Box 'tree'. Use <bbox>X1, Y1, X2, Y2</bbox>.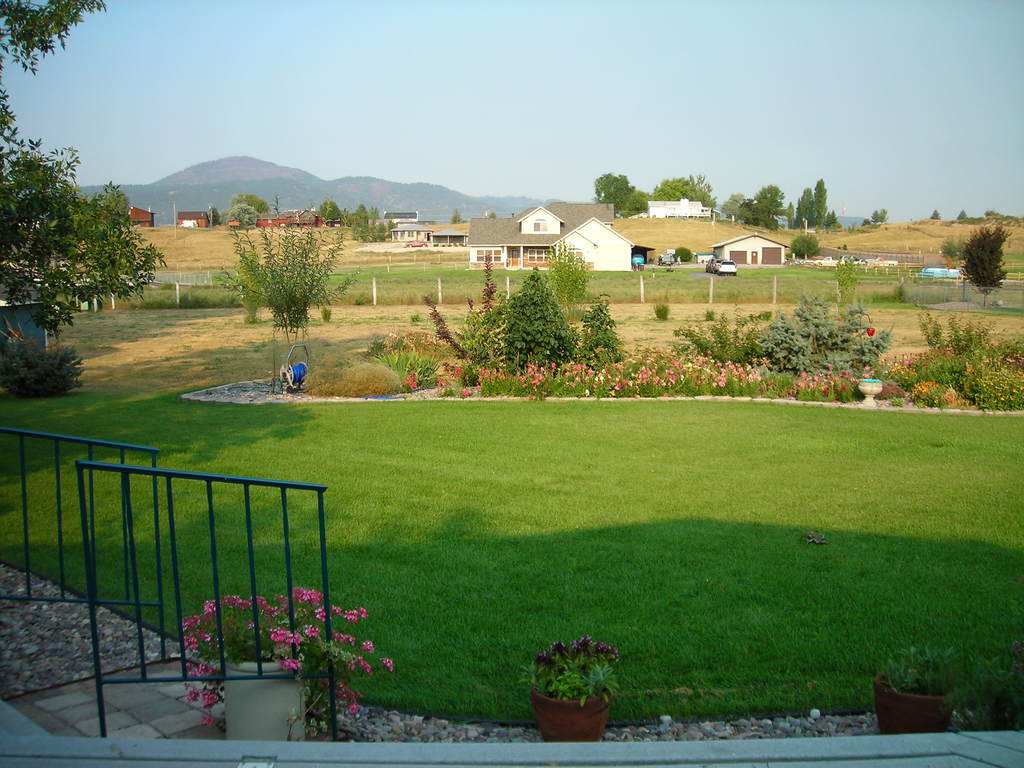
<bbox>223, 188, 268, 216</bbox>.
